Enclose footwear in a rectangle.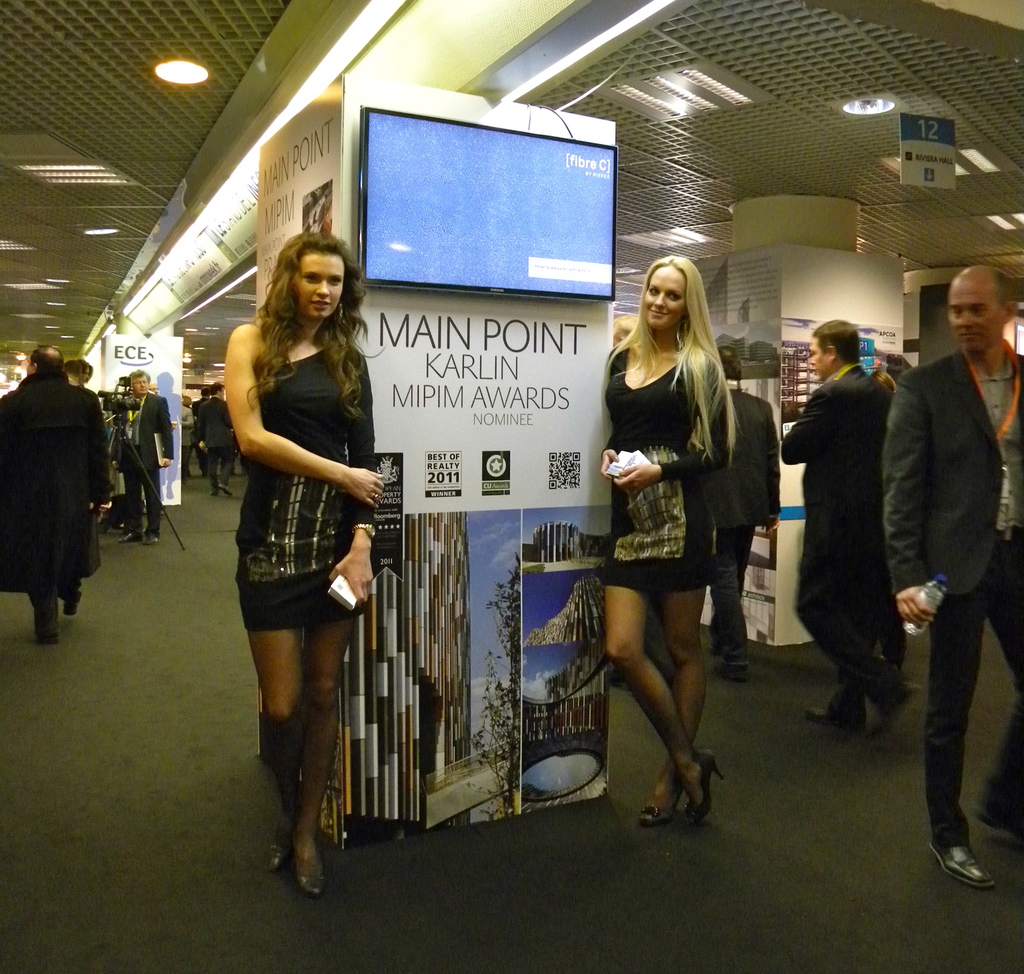
bbox=[146, 529, 163, 540].
